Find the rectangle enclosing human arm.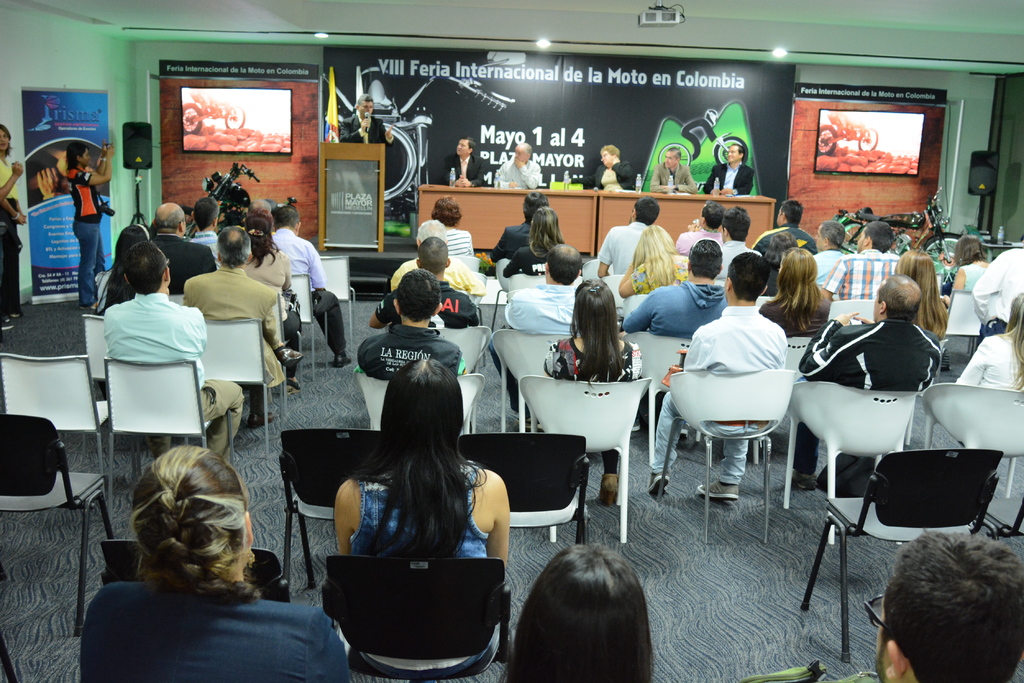
676/168/694/196.
